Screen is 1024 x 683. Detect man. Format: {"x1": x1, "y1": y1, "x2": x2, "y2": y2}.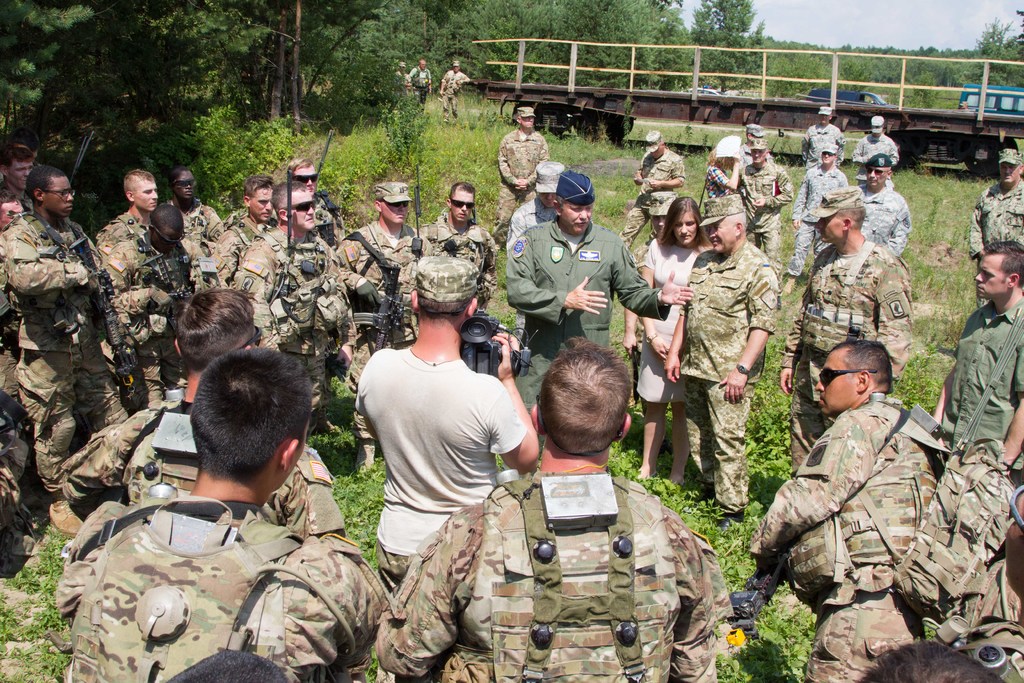
{"x1": 503, "y1": 168, "x2": 694, "y2": 409}.
